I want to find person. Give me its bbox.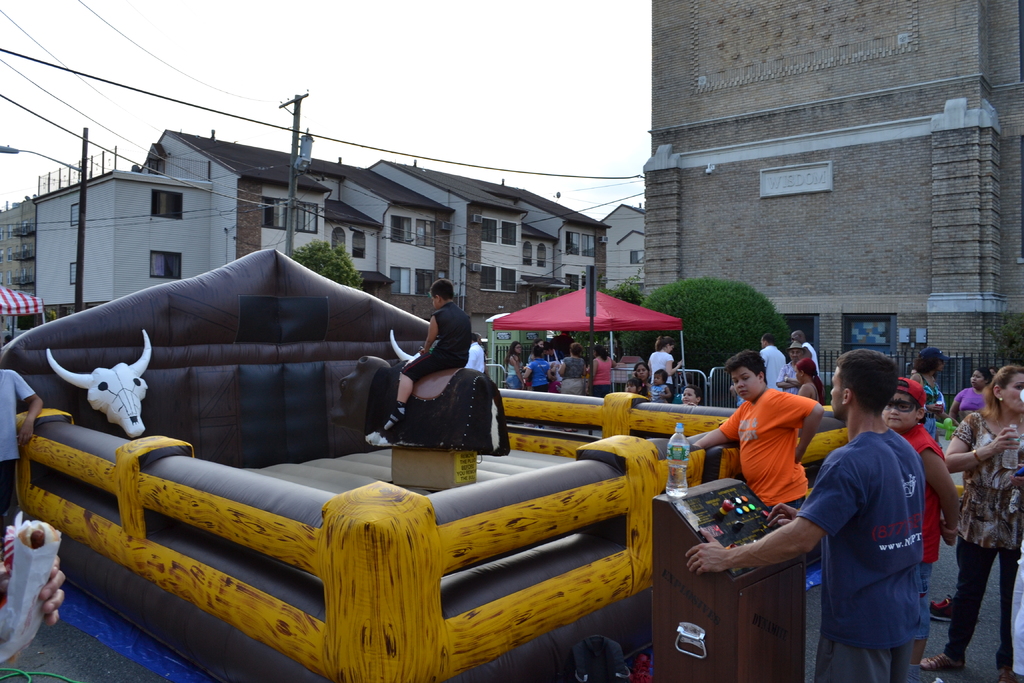
[x1=548, y1=343, x2=589, y2=397].
